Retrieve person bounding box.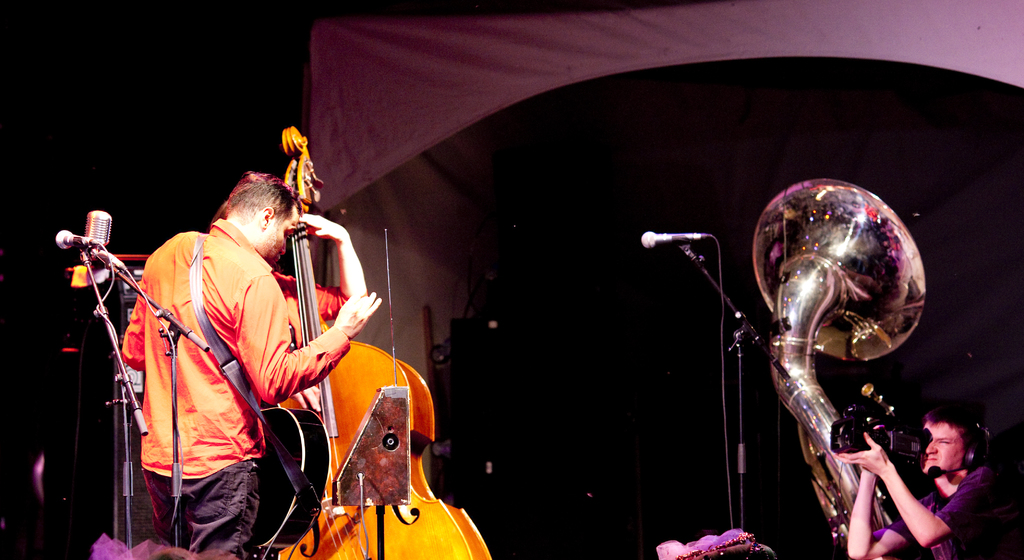
Bounding box: {"x1": 850, "y1": 405, "x2": 1020, "y2": 559}.
